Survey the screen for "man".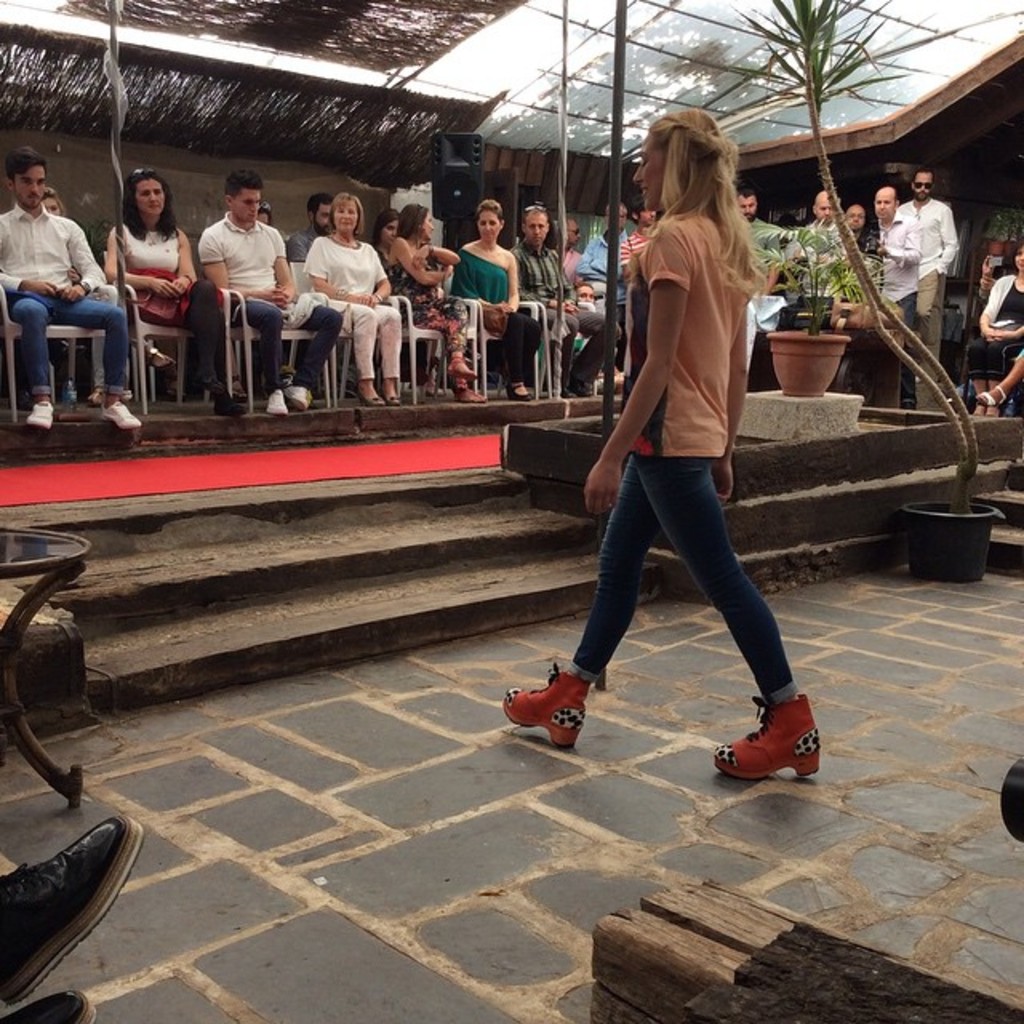
Survey found: Rect(515, 202, 624, 395).
